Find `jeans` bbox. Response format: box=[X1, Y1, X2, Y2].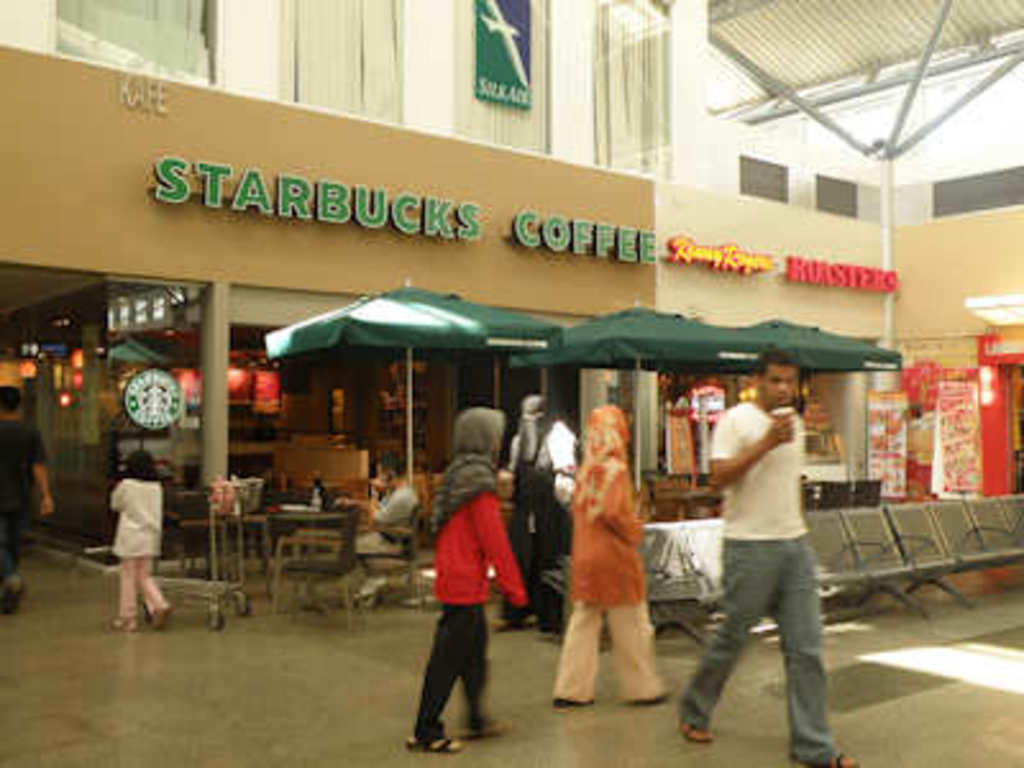
box=[676, 530, 827, 763].
